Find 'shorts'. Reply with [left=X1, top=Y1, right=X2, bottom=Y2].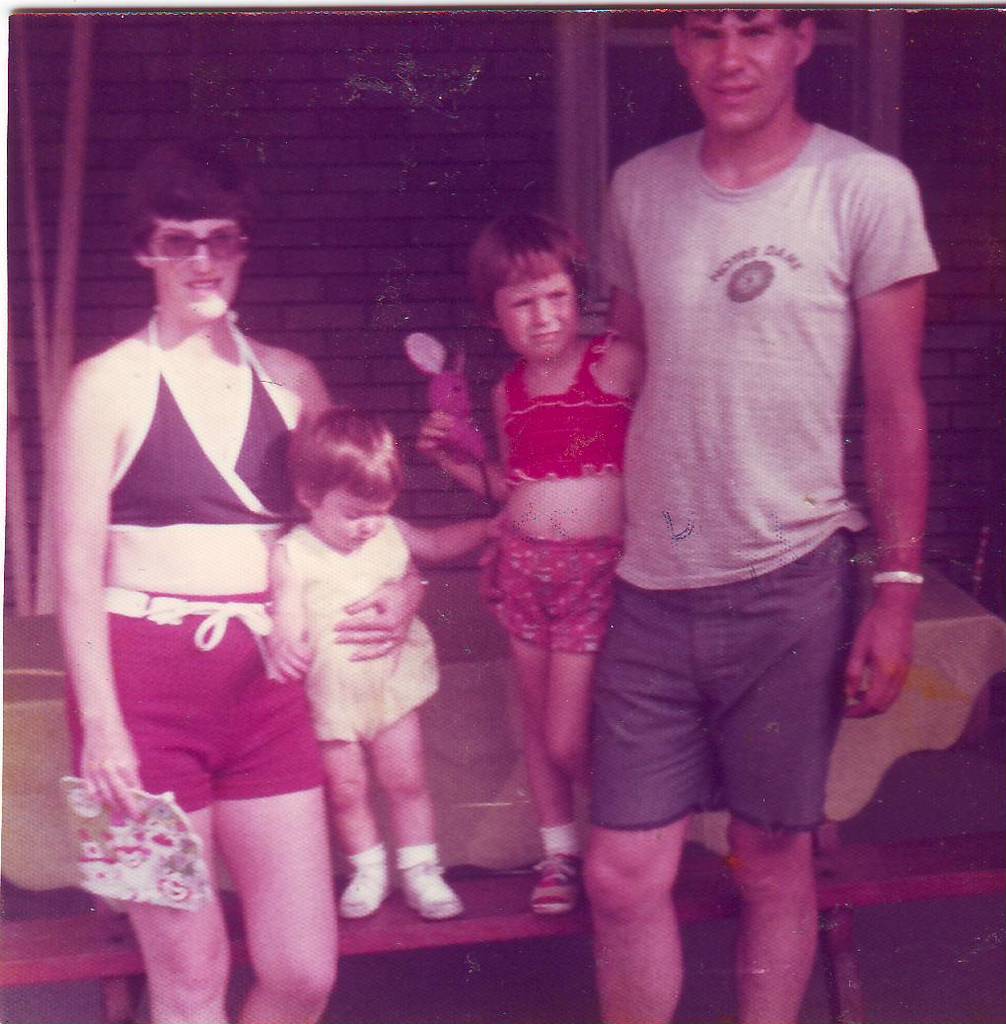
[left=105, top=627, right=330, bottom=831].
